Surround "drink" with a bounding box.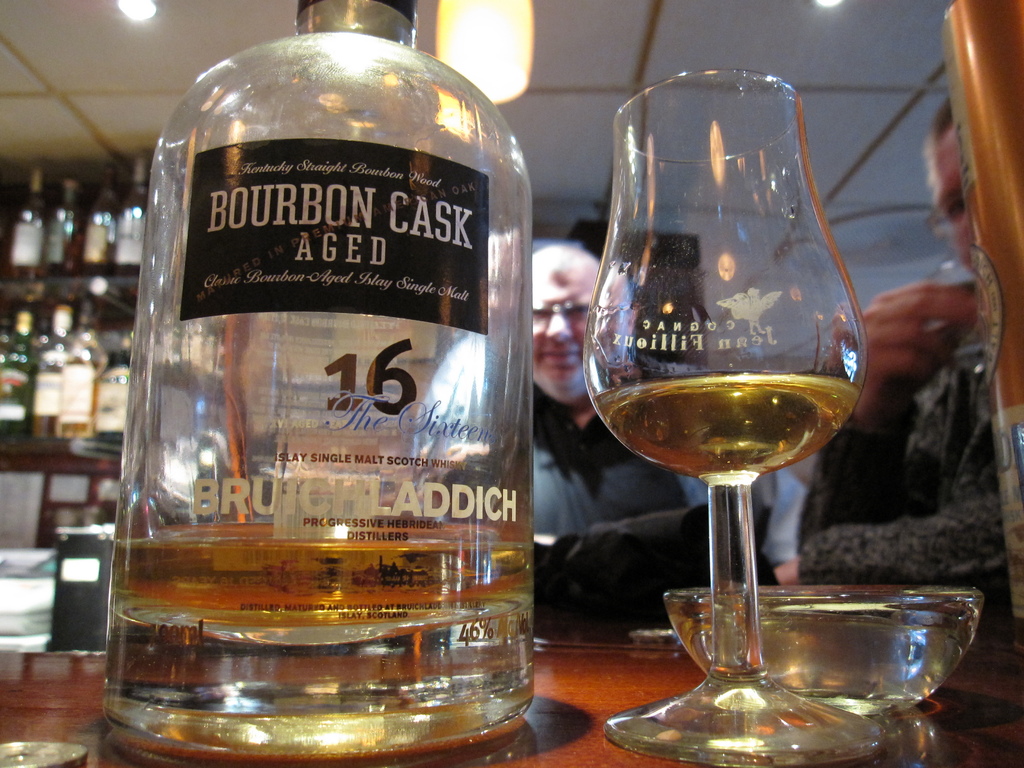
<region>111, 154, 148, 277</region>.
